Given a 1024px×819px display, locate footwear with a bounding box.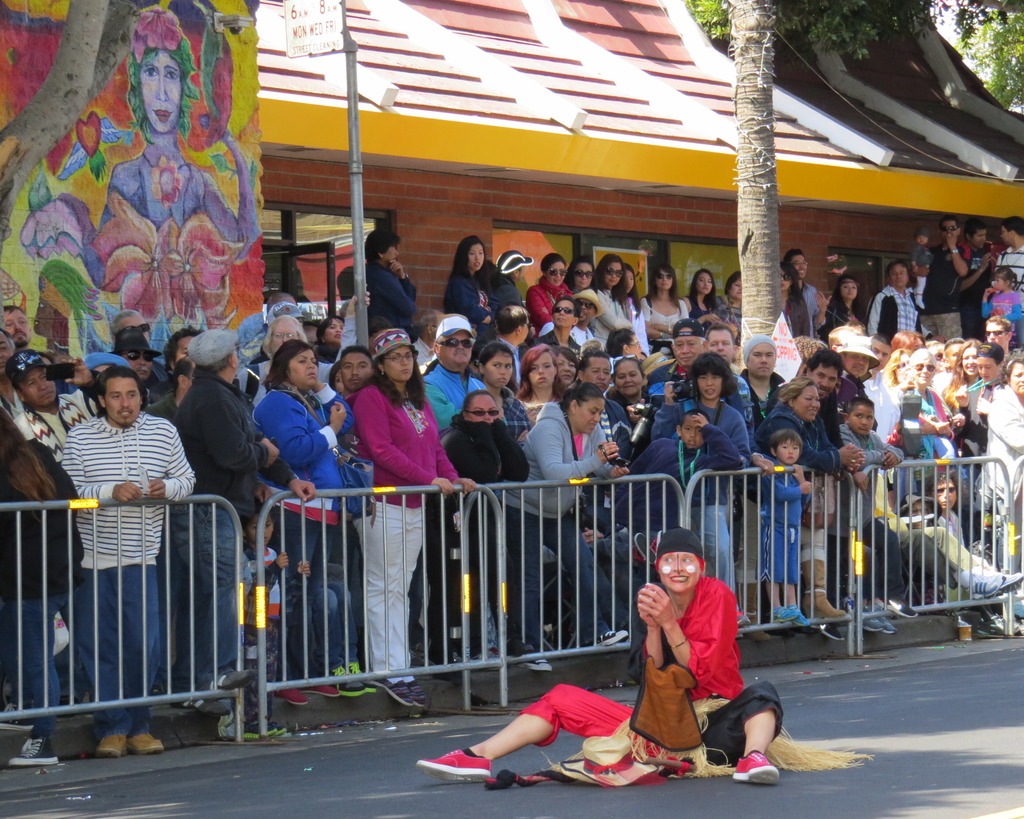
Located: detection(394, 671, 430, 709).
